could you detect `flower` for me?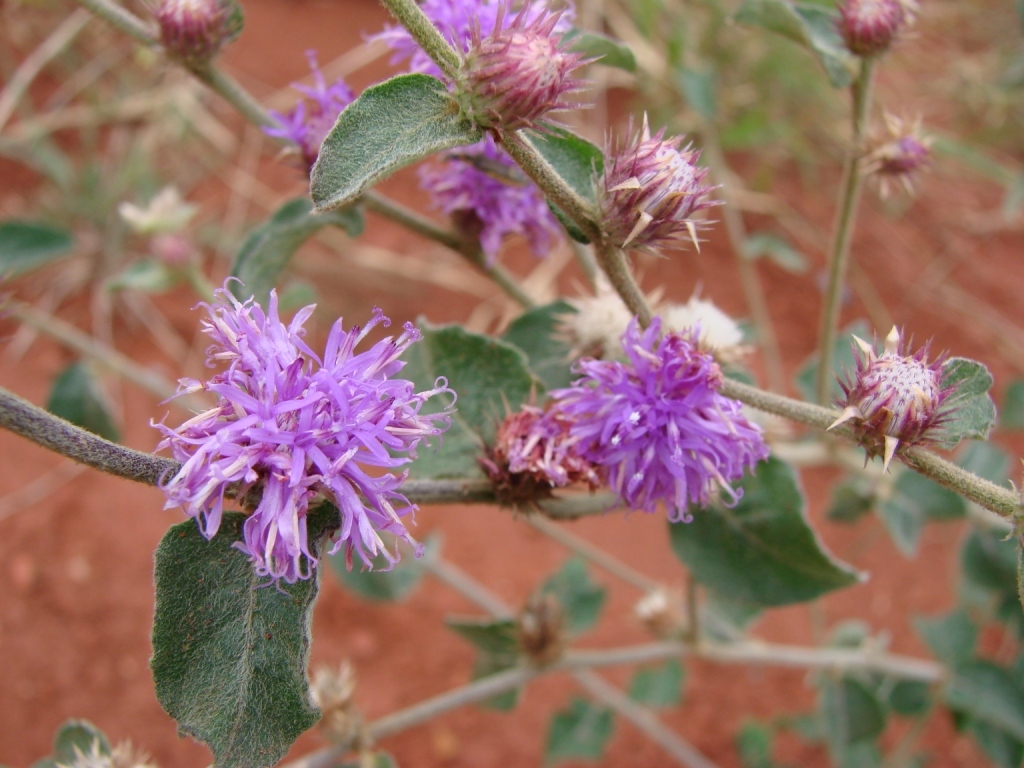
Detection result: 149, 266, 437, 609.
